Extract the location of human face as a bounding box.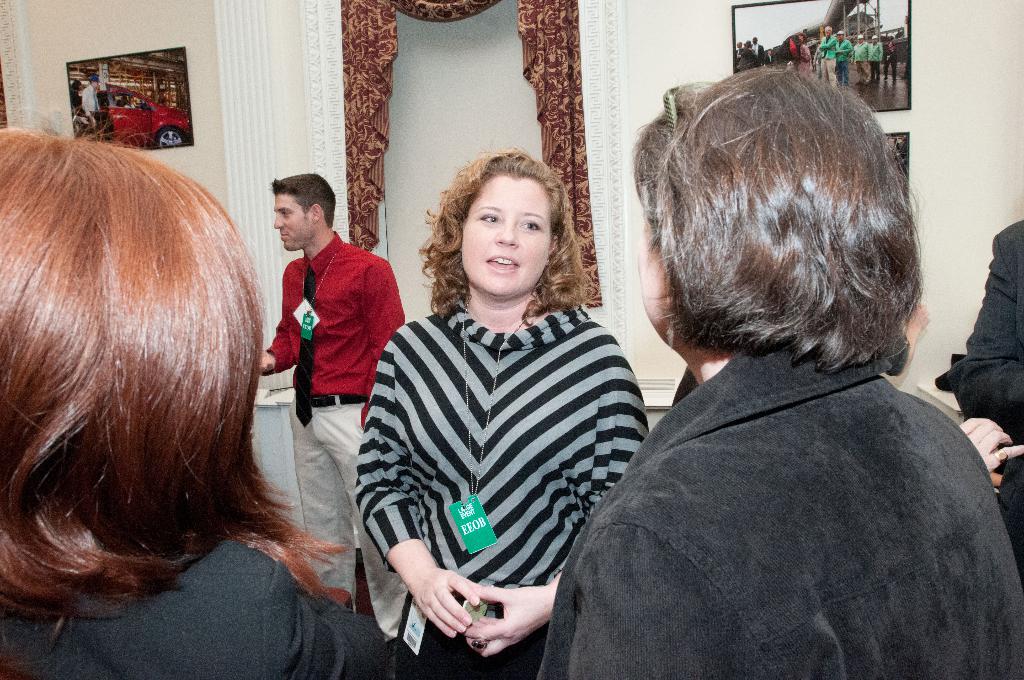
left=888, top=41, right=894, bottom=49.
